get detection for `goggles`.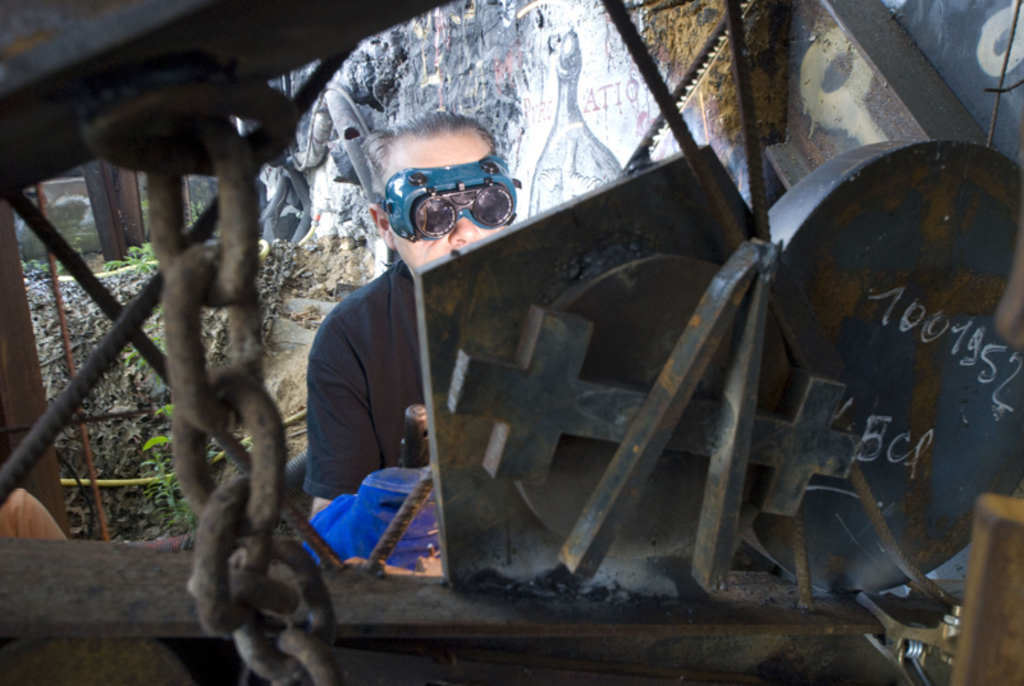
Detection: 366,152,524,243.
